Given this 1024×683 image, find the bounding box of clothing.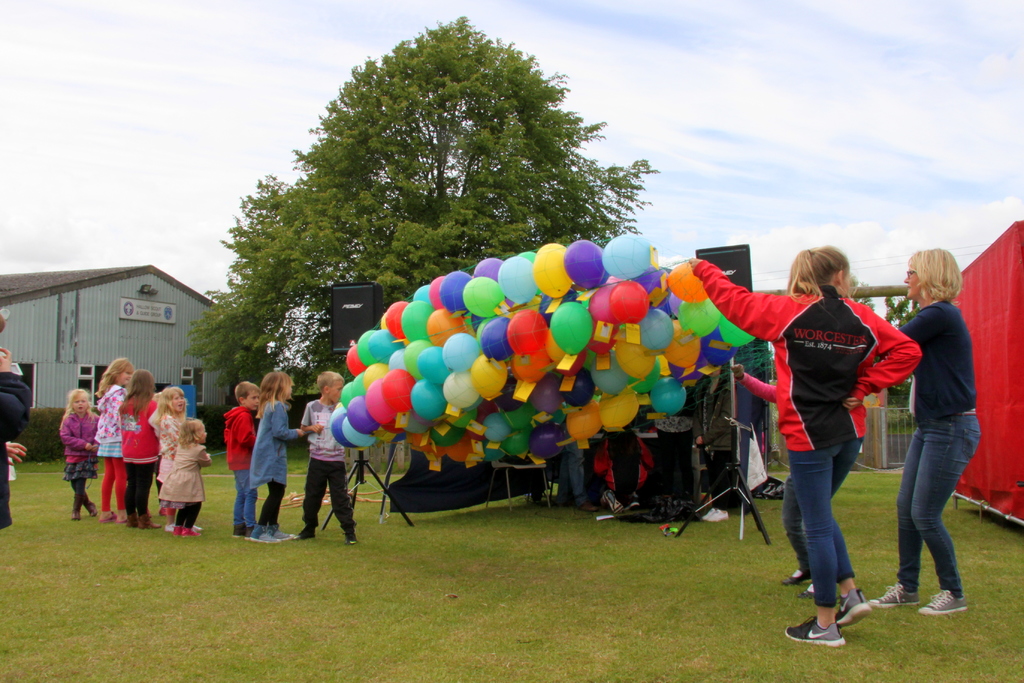
<box>247,399,300,483</box>.
